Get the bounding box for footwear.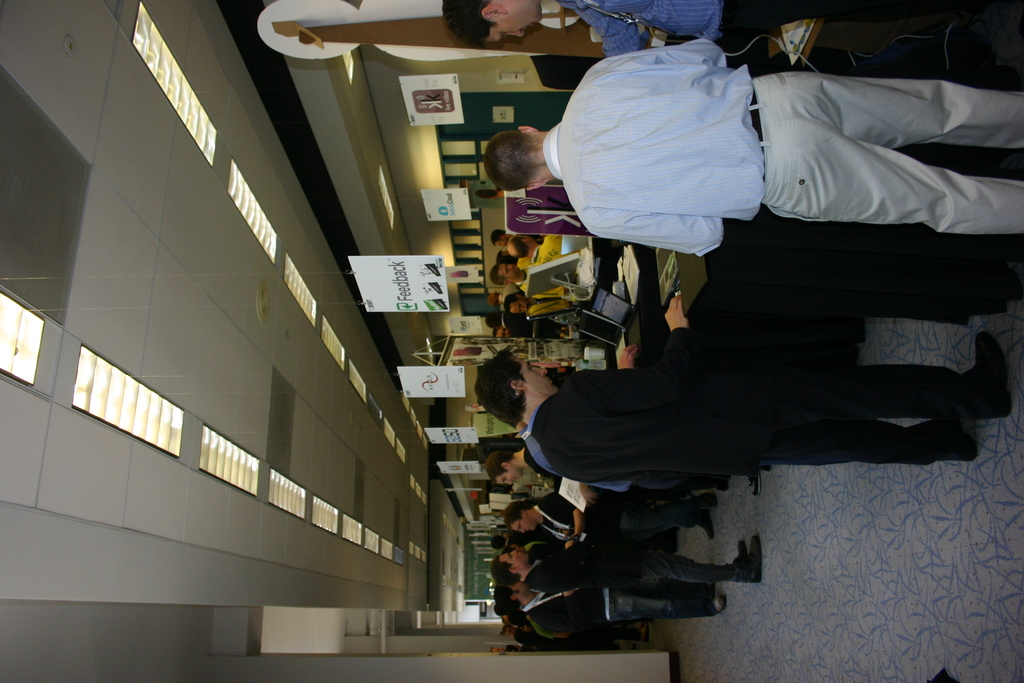
{"left": 698, "top": 495, "right": 720, "bottom": 505}.
